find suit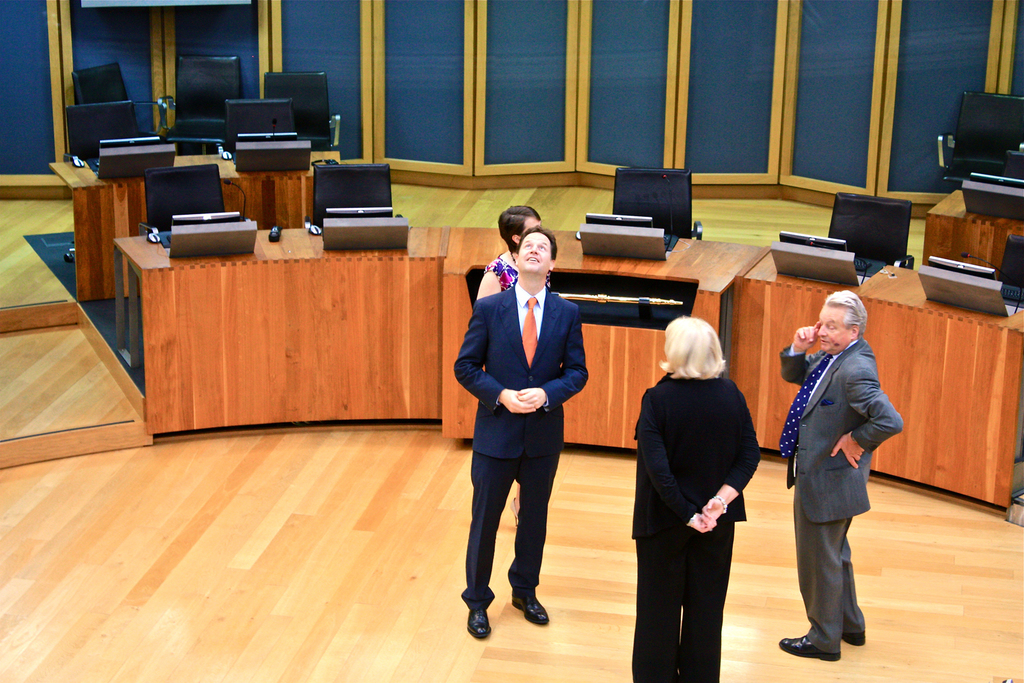
x1=451 y1=289 x2=591 y2=611
